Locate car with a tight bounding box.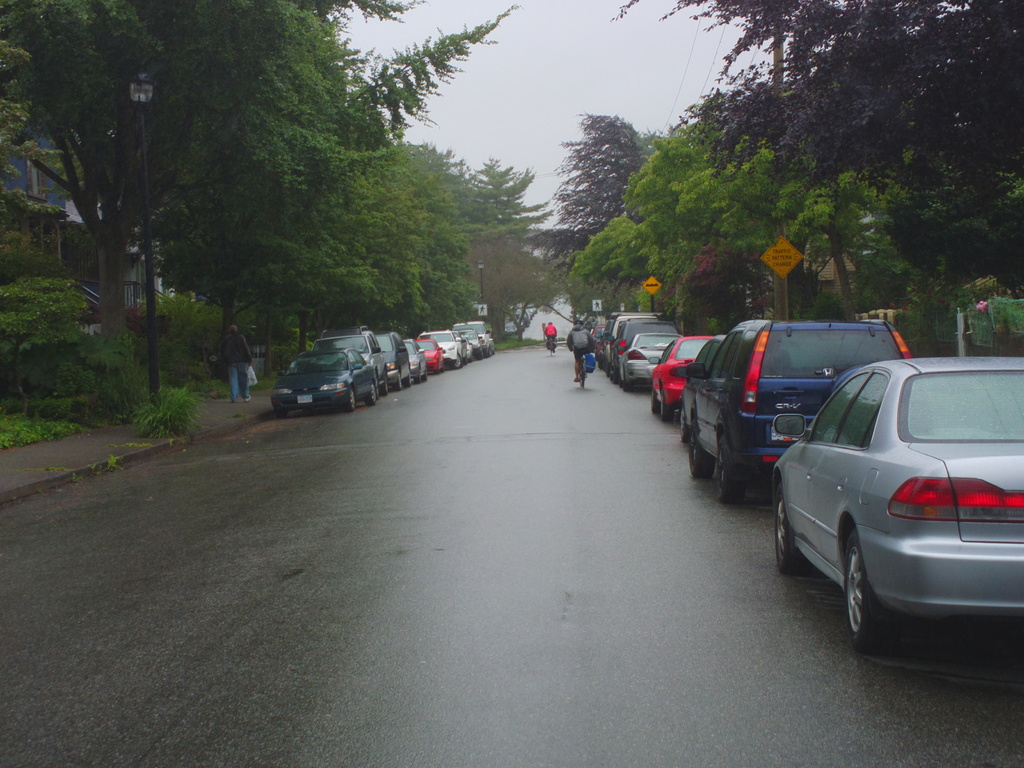
bbox=(312, 328, 382, 385).
